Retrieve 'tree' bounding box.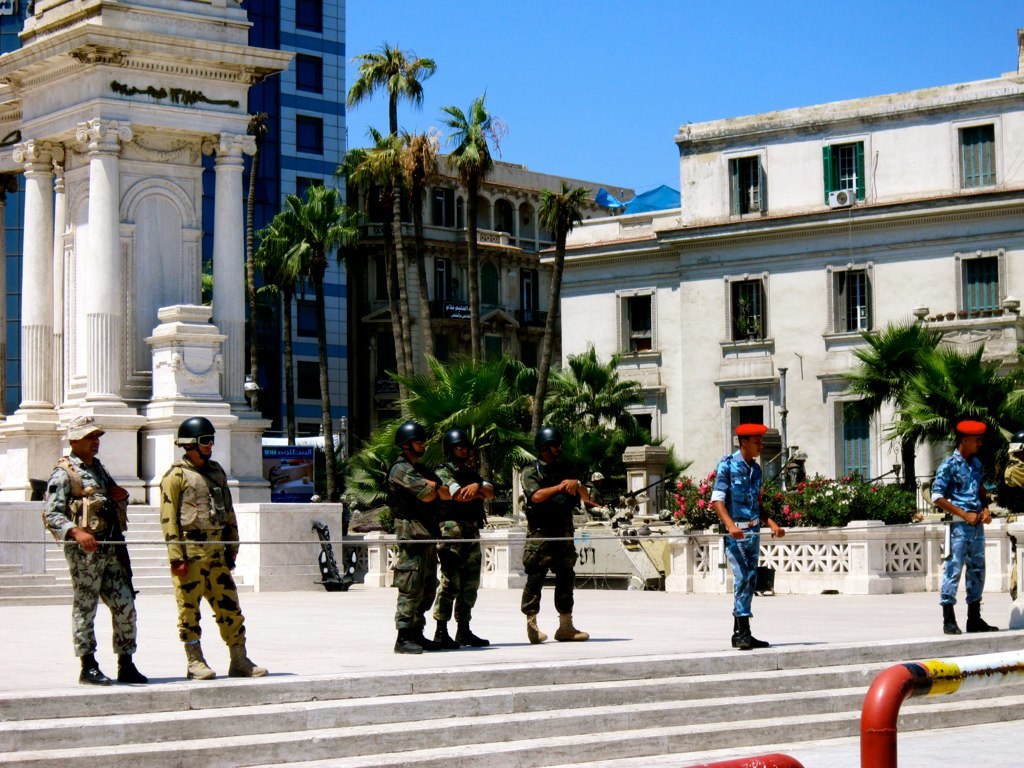
Bounding box: (x1=883, y1=340, x2=1023, y2=452).
